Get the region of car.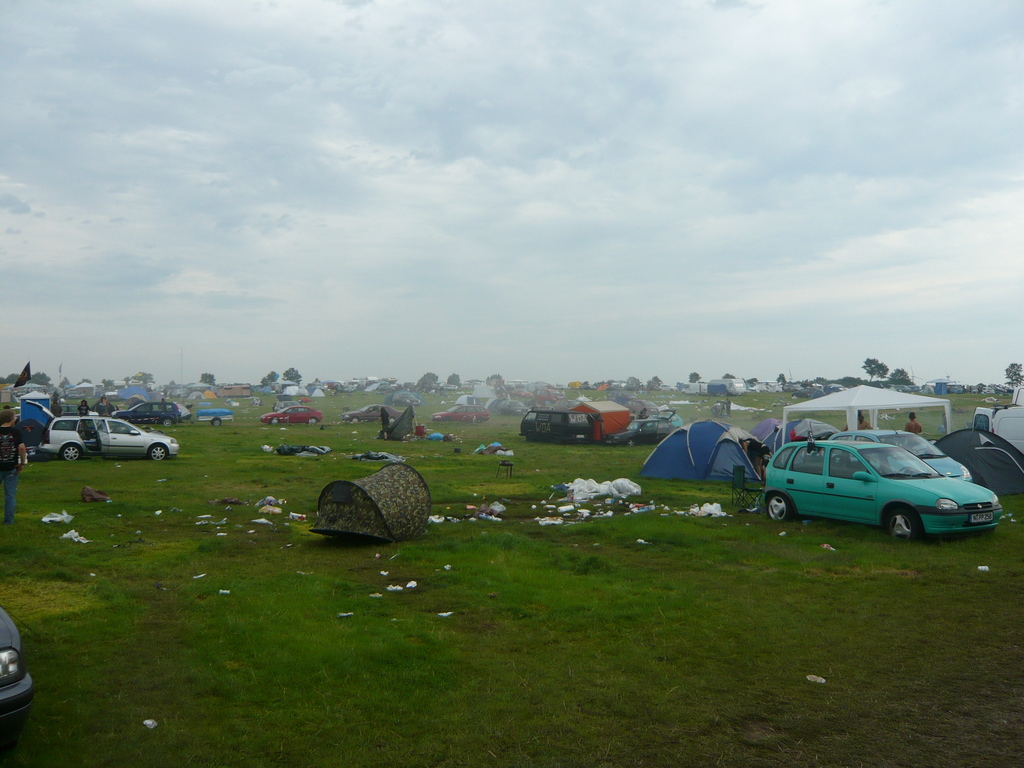
0, 605, 36, 732.
